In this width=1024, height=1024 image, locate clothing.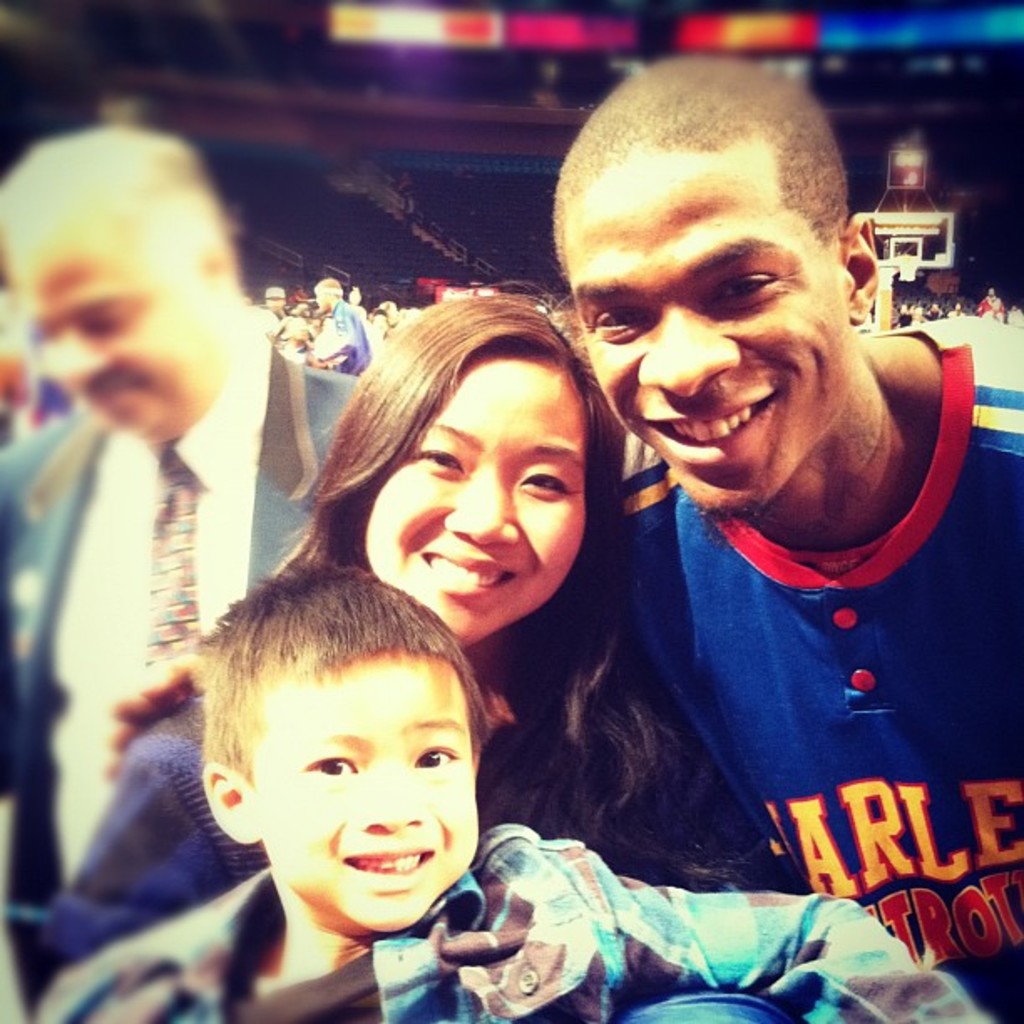
Bounding box: bbox=[35, 822, 994, 1022].
